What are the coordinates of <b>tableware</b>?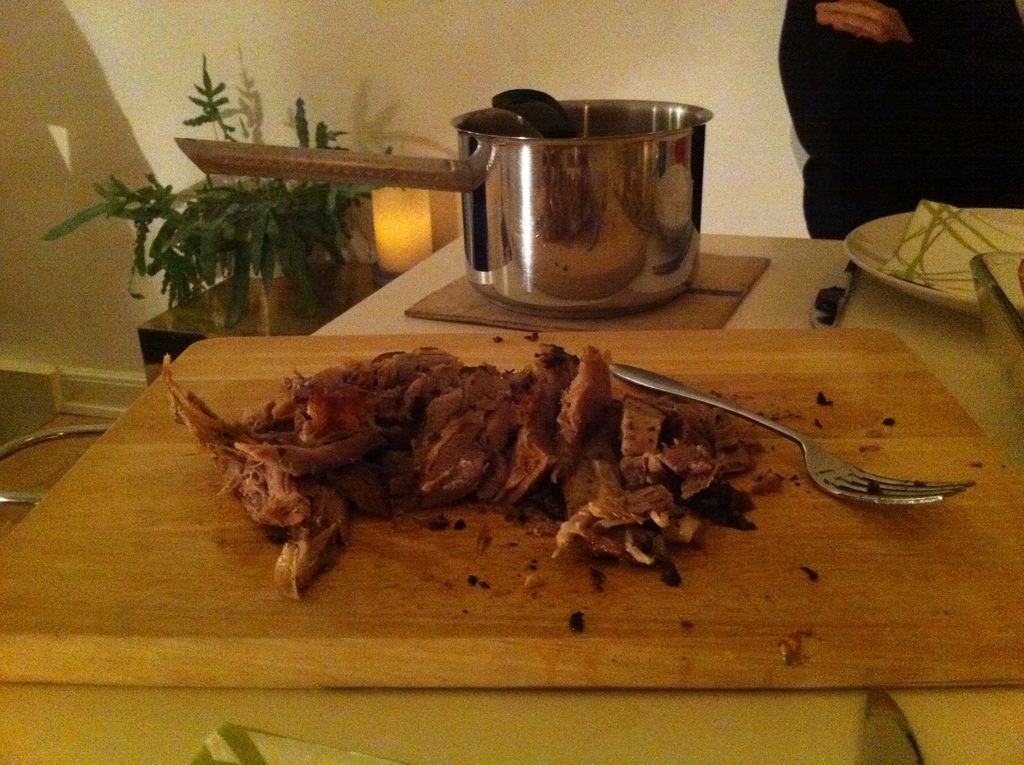
region(970, 255, 1023, 407).
